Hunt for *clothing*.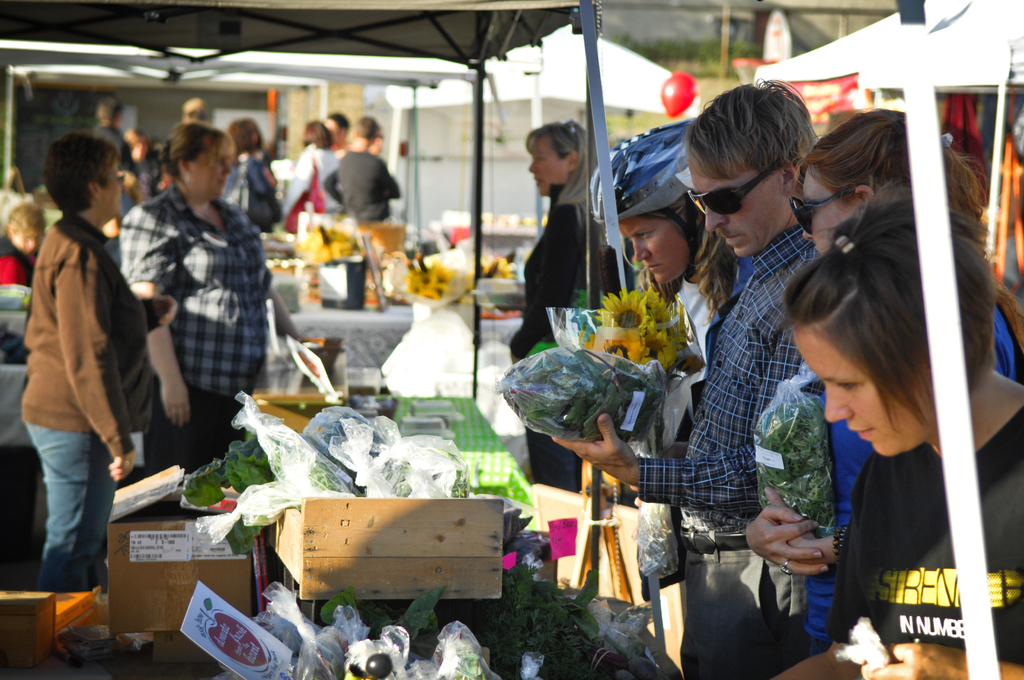
Hunted down at l=90, t=123, r=143, b=214.
